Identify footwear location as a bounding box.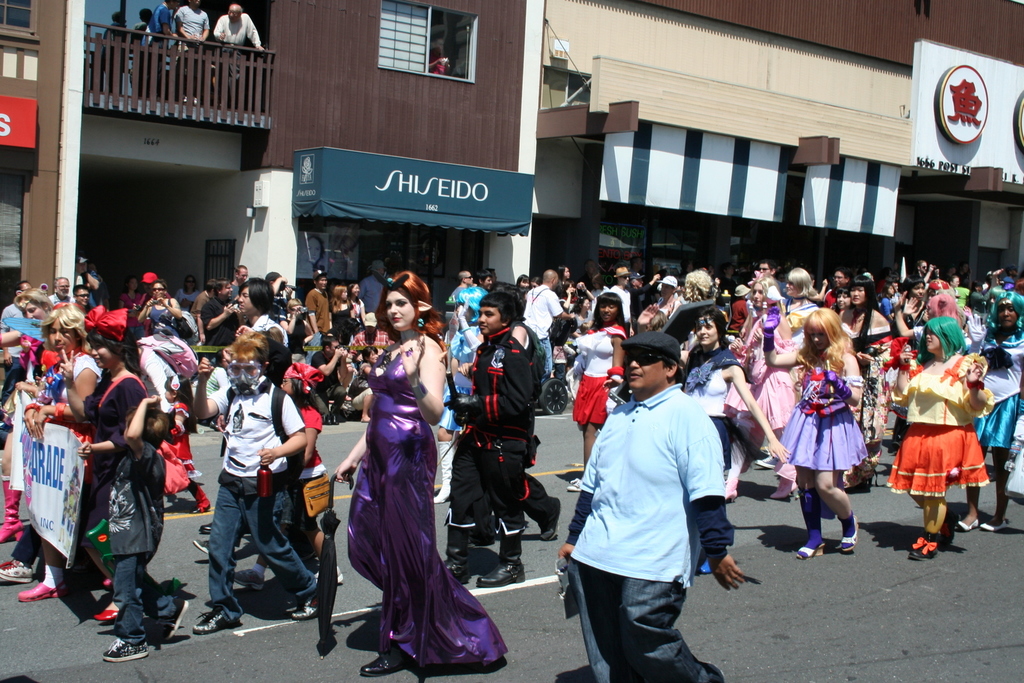
box=[902, 530, 943, 563].
